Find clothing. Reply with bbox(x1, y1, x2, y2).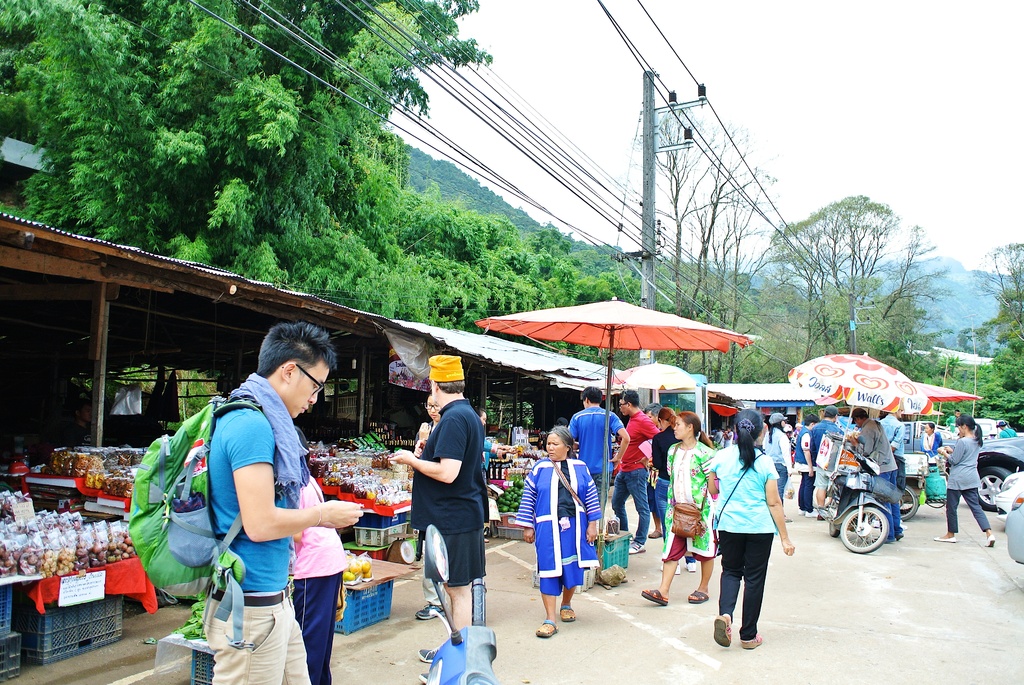
bbox(874, 482, 902, 548).
